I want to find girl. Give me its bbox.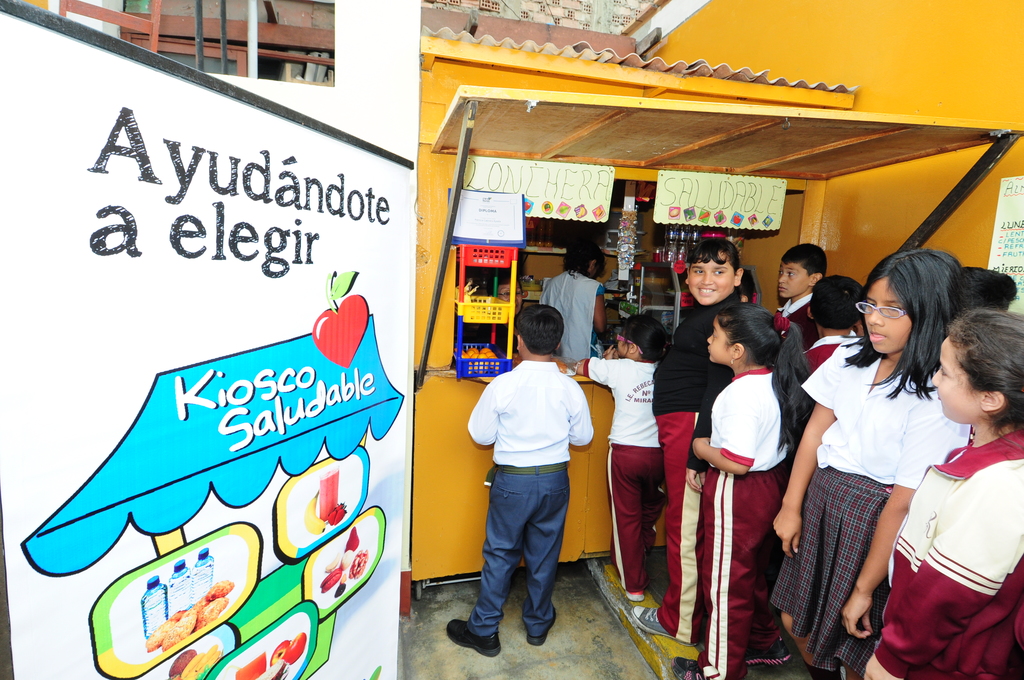
select_region(769, 245, 971, 679).
